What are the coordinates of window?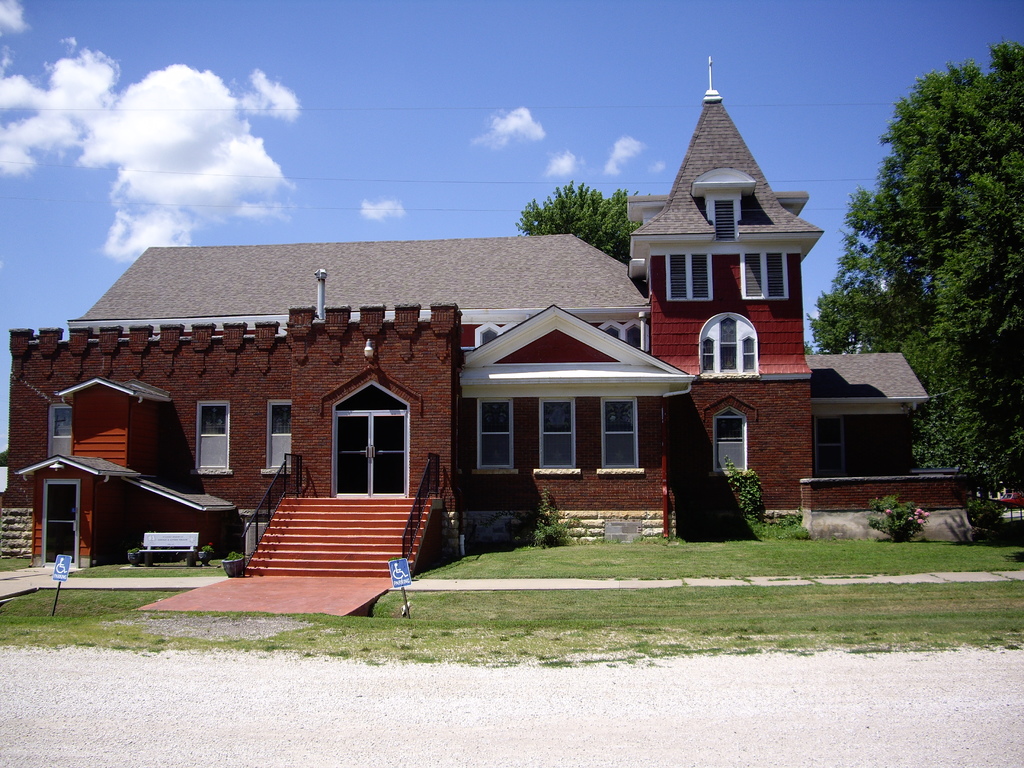
197,400,229,468.
